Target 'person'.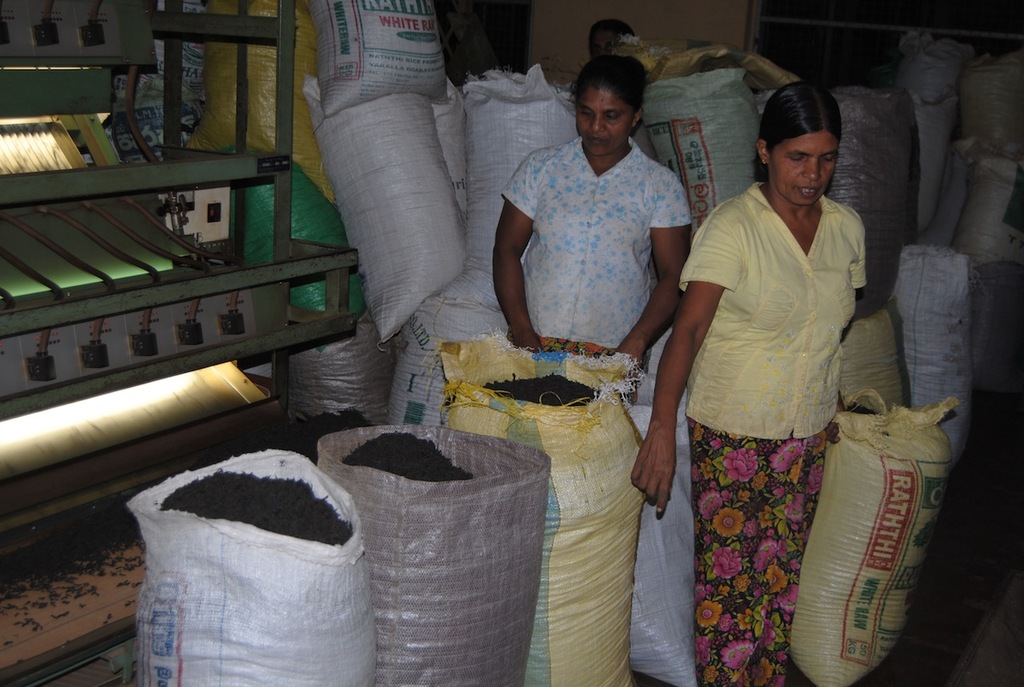
Target region: box(666, 51, 904, 686).
